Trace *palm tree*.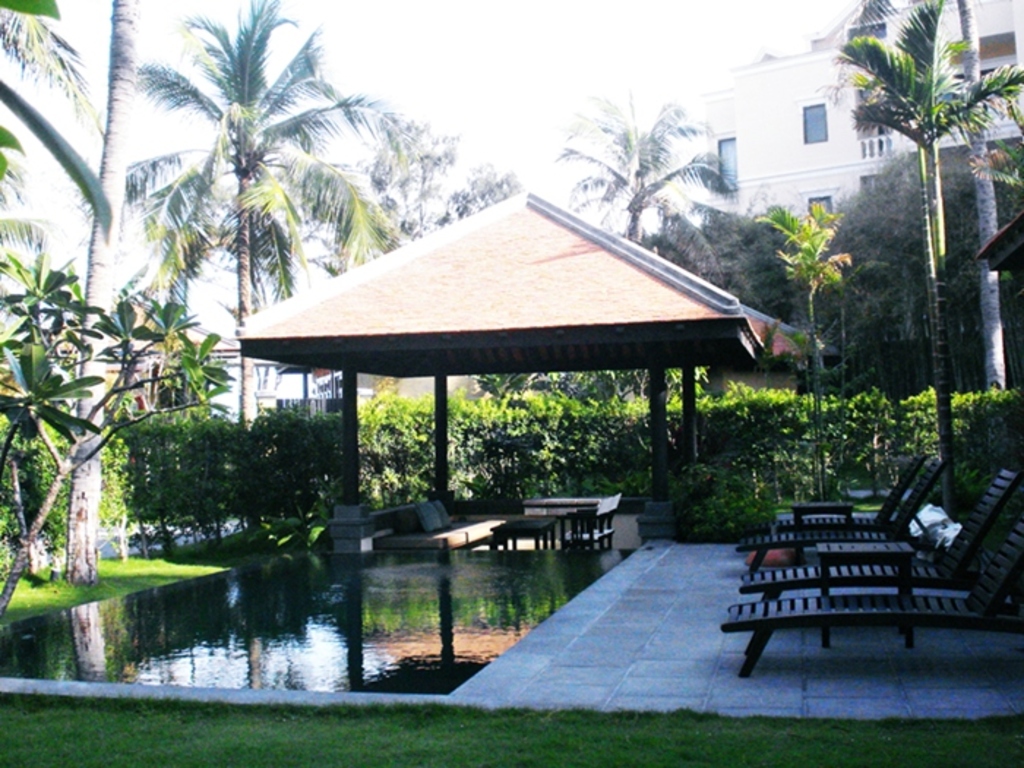
Traced to [565,101,726,275].
